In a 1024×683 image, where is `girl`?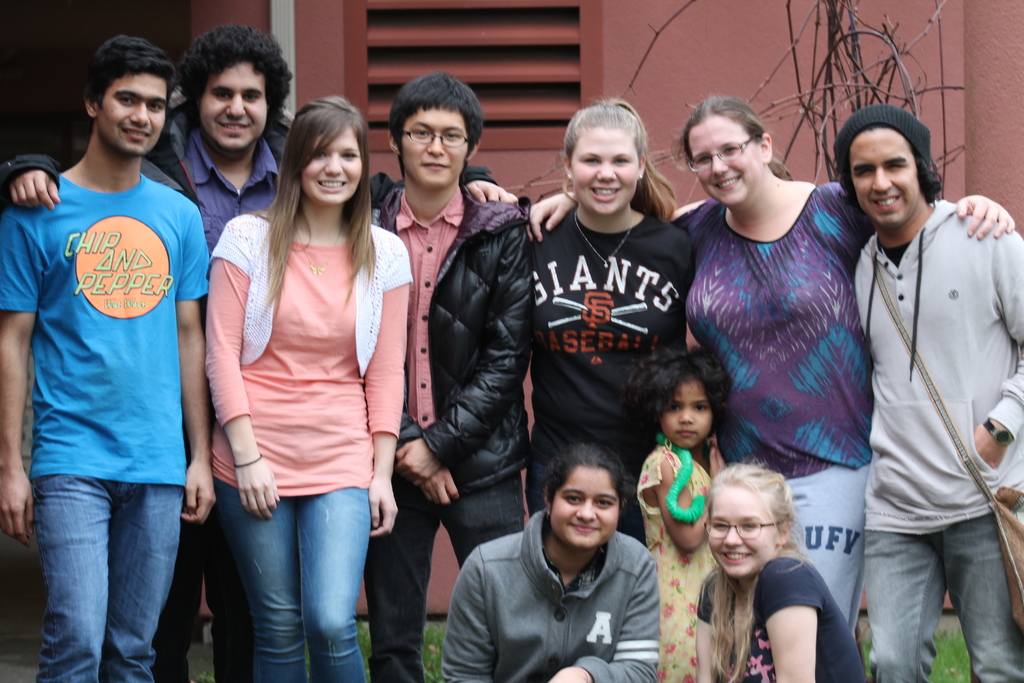
<box>692,458,867,682</box>.
